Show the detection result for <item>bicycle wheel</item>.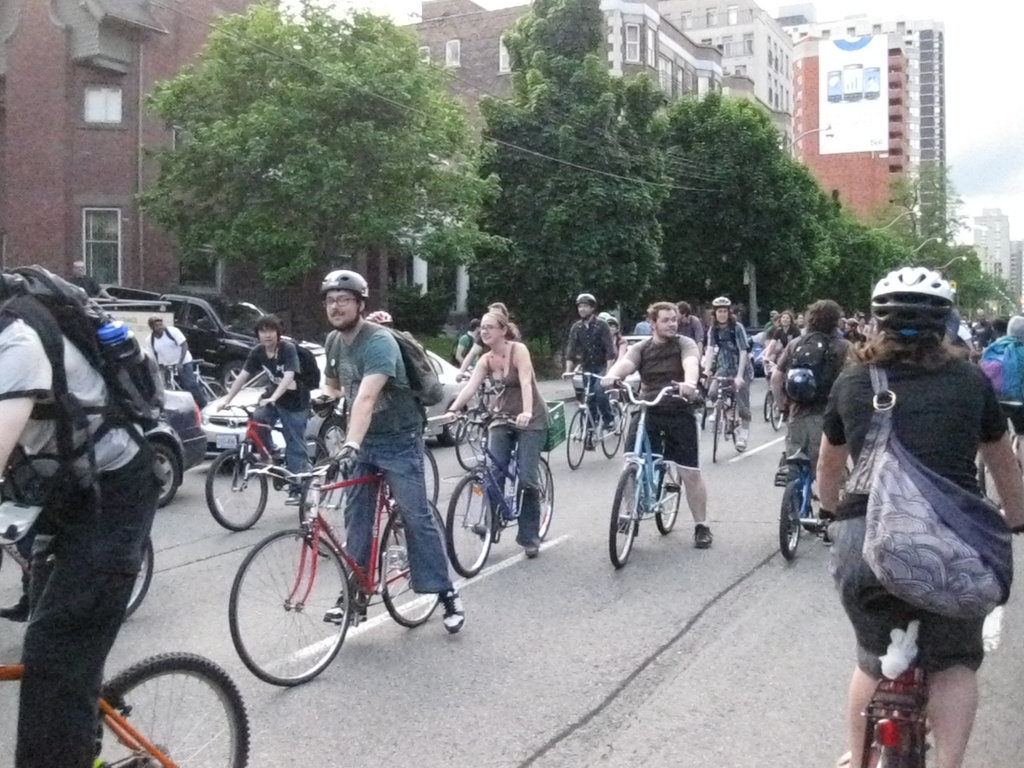
[left=198, top=447, right=266, bottom=532].
